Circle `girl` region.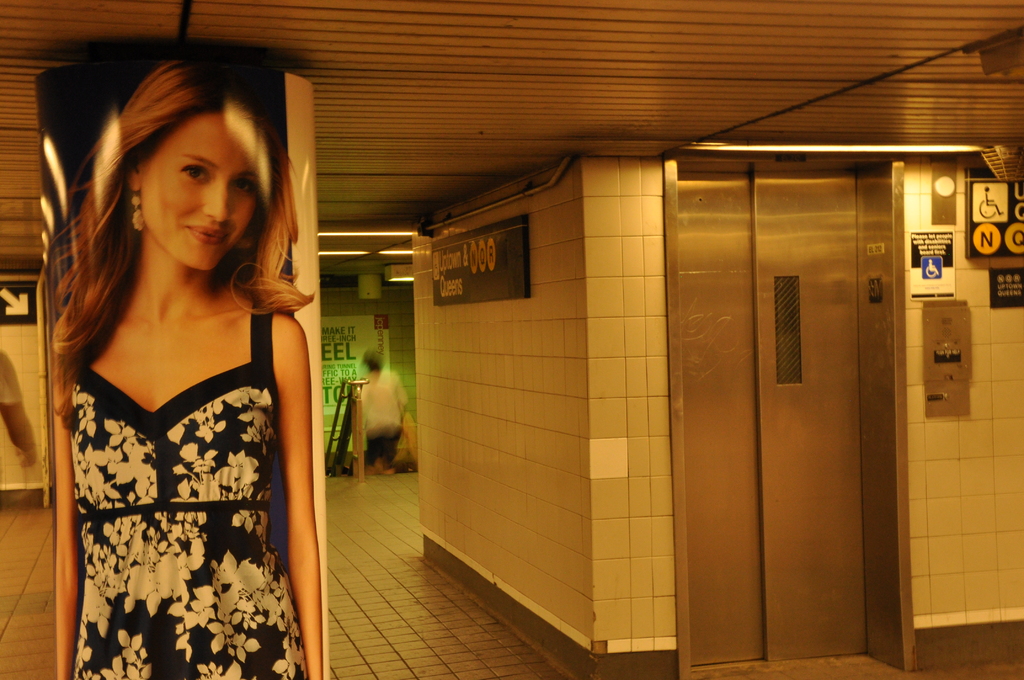
Region: locate(56, 63, 315, 679).
